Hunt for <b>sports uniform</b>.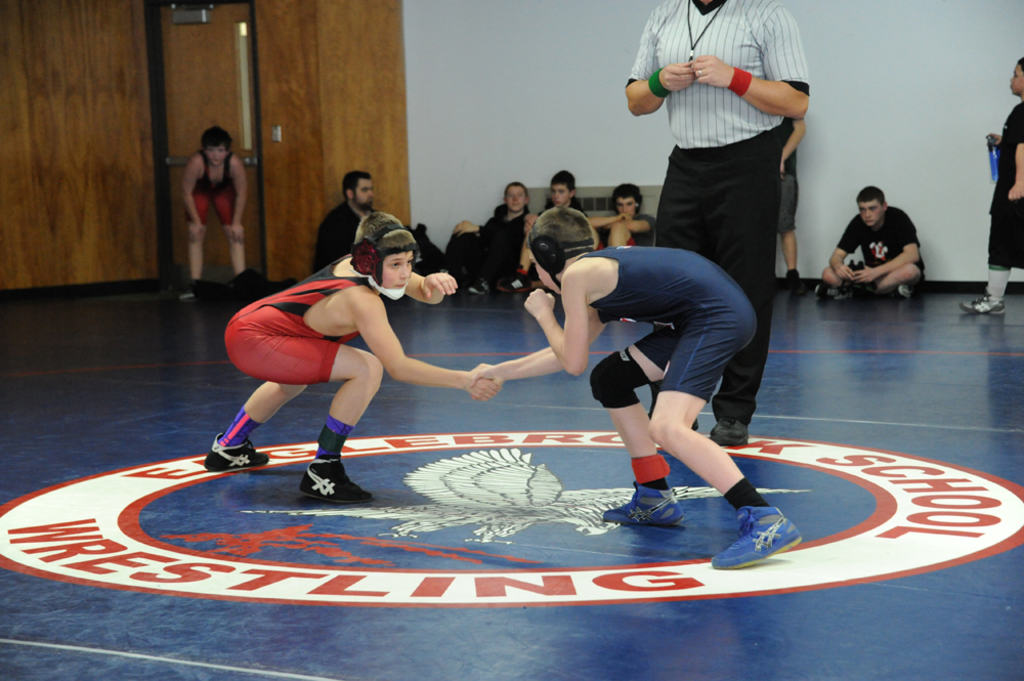
Hunted down at BBox(550, 236, 805, 569).
